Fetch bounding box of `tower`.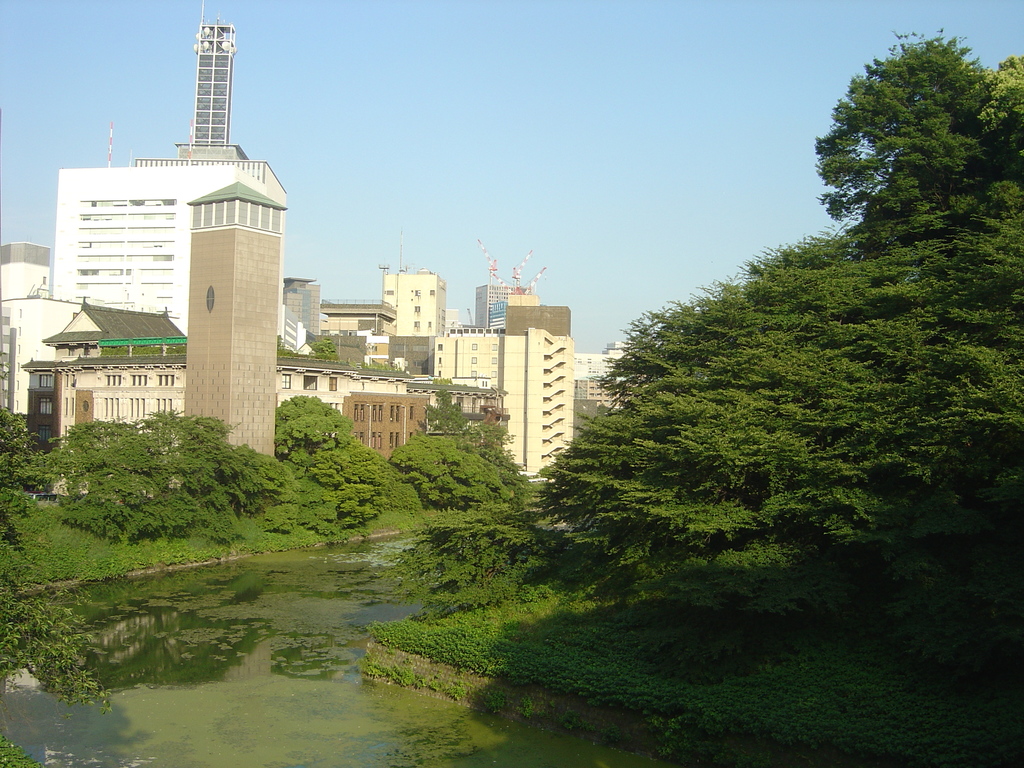
Bbox: 169,1,271,171.
